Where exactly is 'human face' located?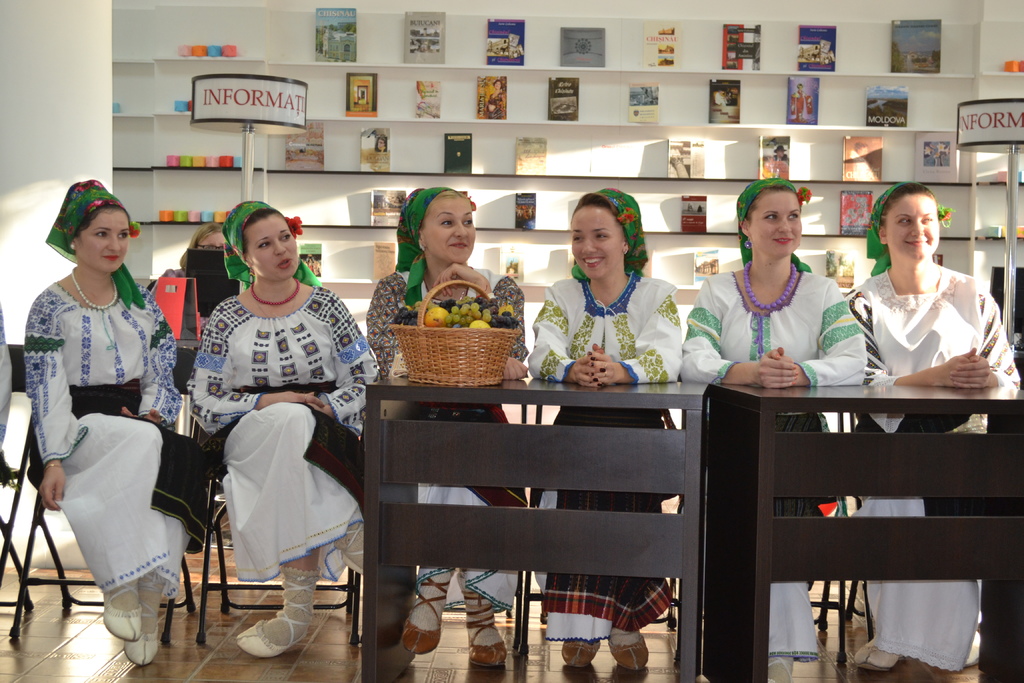
Its bounding box is select_region(886, 195, 939, 256).
